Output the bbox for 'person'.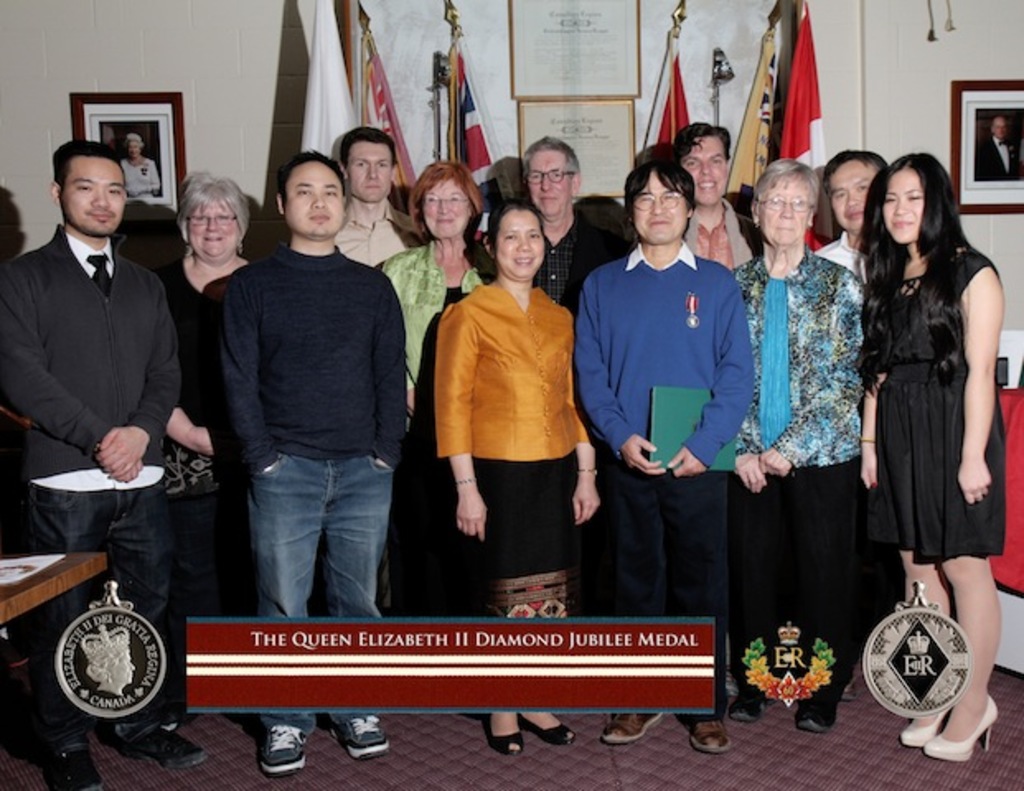
<box>430,198,587,765</box>.
